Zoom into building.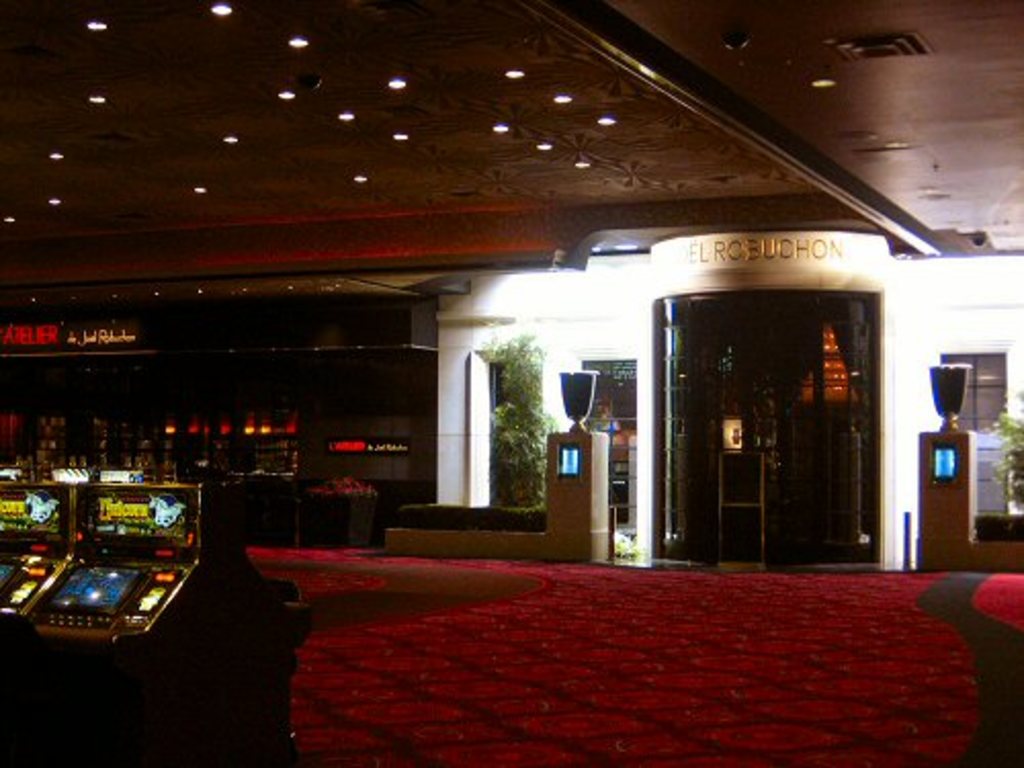
Zoom target: locate(0, 0, 1022, 766).
